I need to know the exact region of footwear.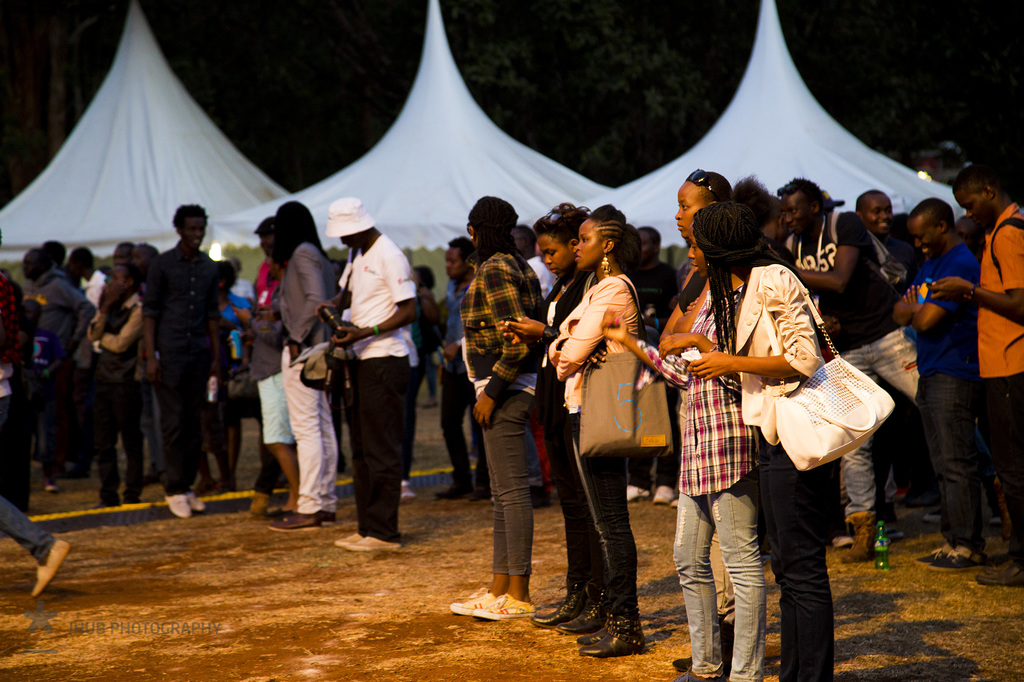
Region: {"left": 33, "top": 538, "right": 75, "bottom": 597}.
